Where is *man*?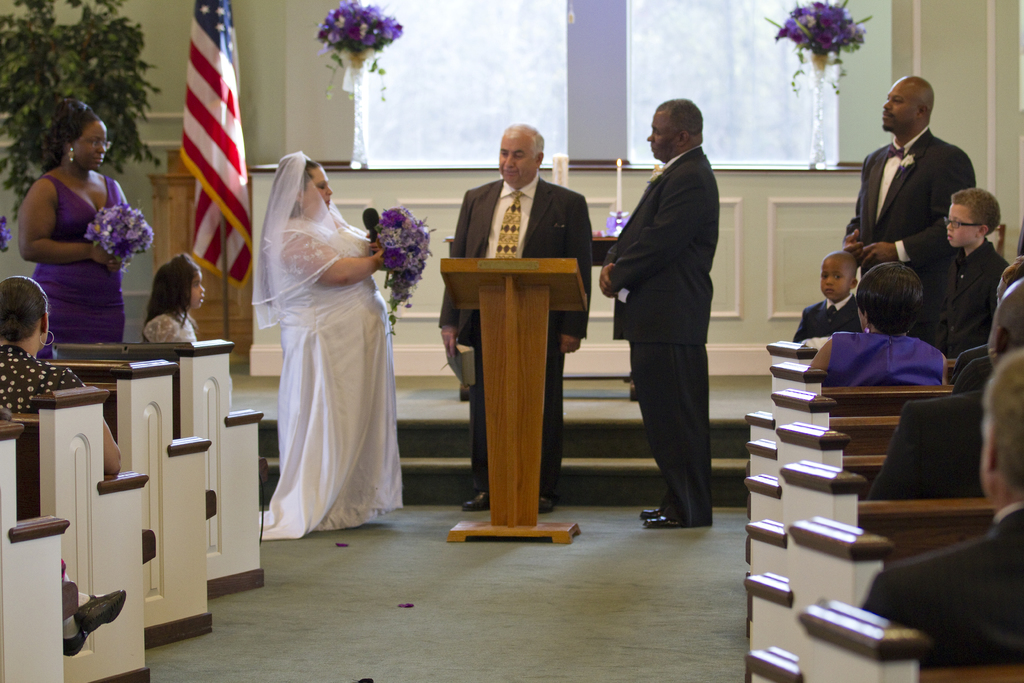
<region>859, 352, 1023, 667</region>.
